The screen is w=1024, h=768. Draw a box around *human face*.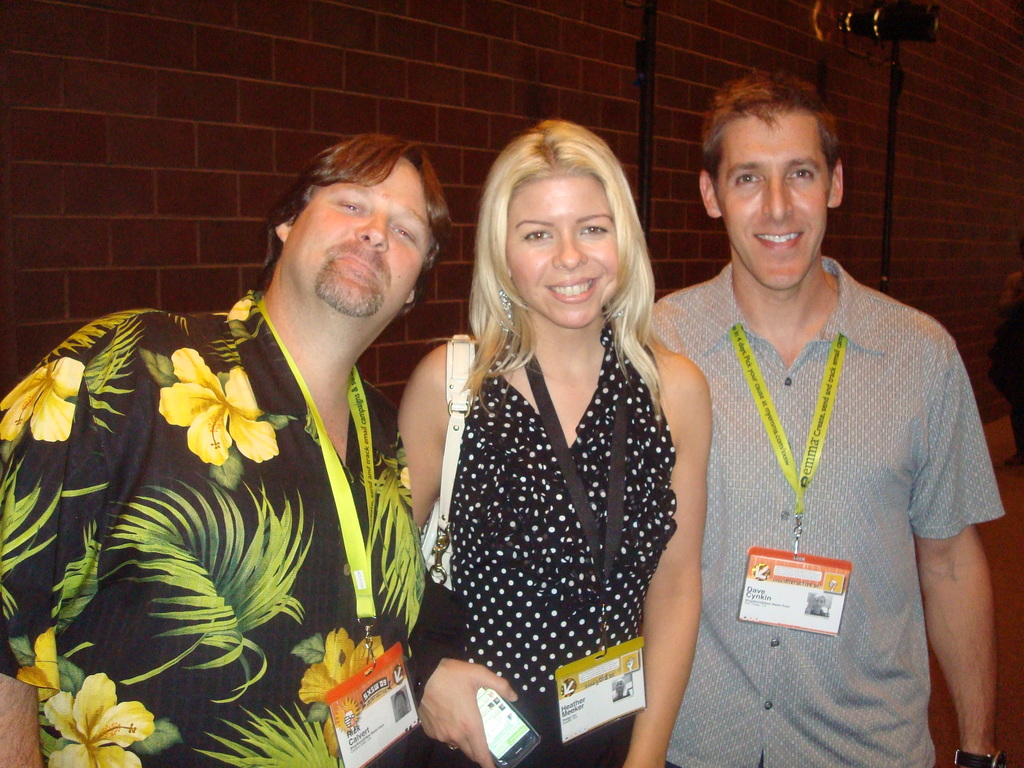
bbox=[504, 173, 615, 328].
